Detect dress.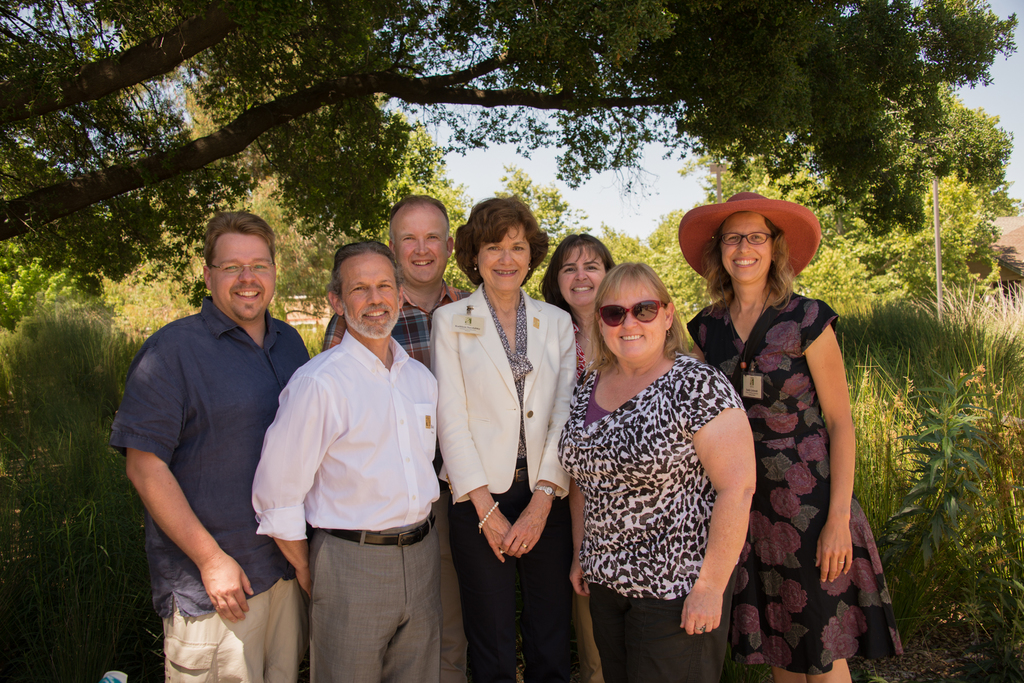
Detected at pyautogui.locateOnScreen(685, 290, 897, 671).
